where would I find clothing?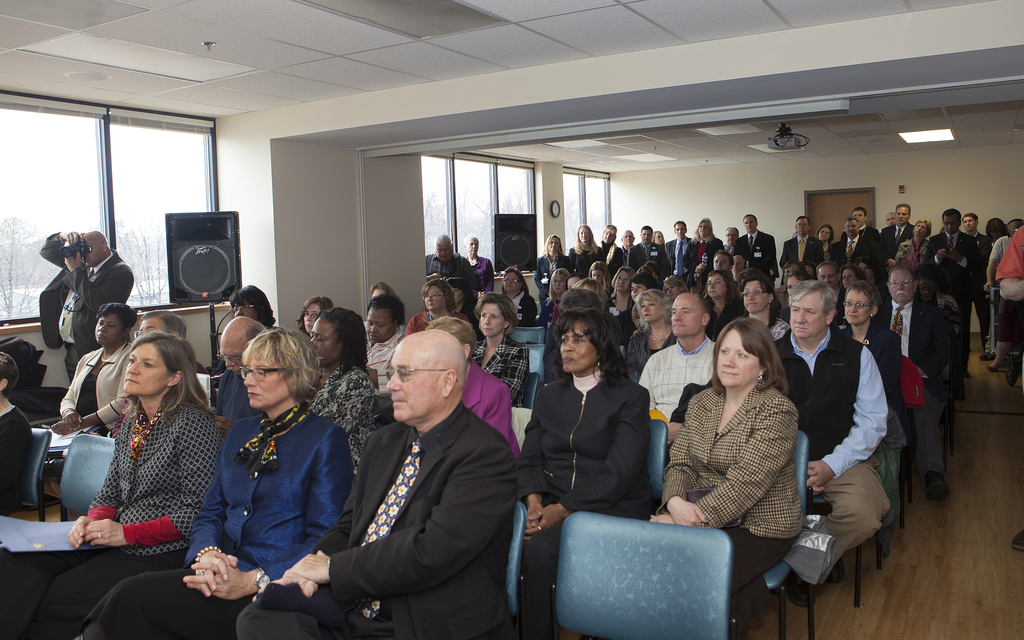
At bbox=(642, 330, 727, 417).
